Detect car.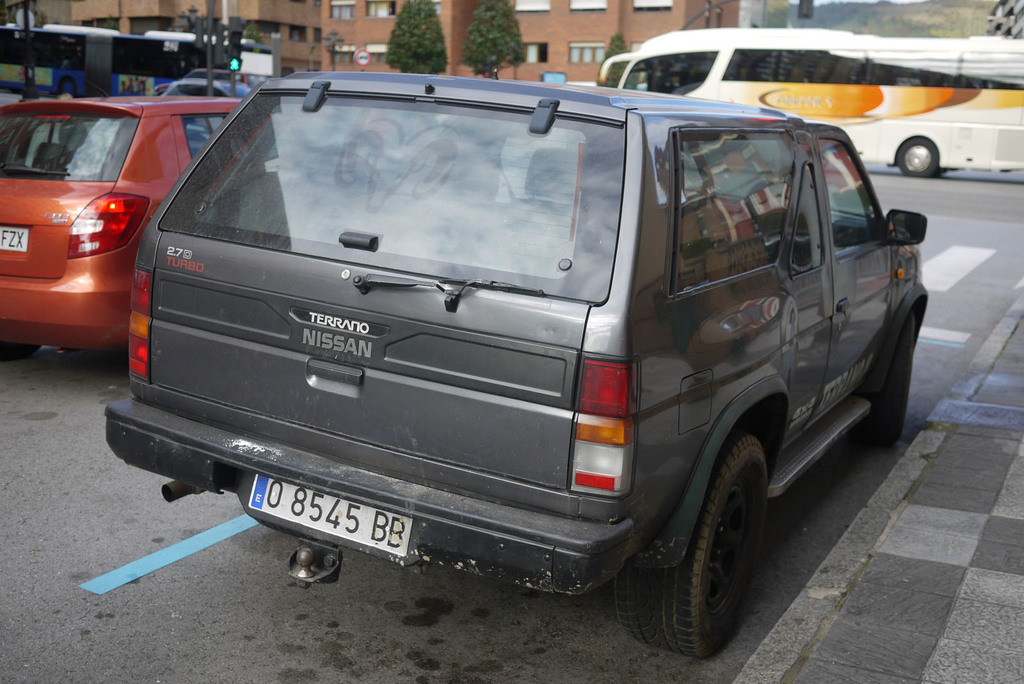
Detected at {"x1": 152, "y1": 74, "x2": 257, "y2": 93}.
